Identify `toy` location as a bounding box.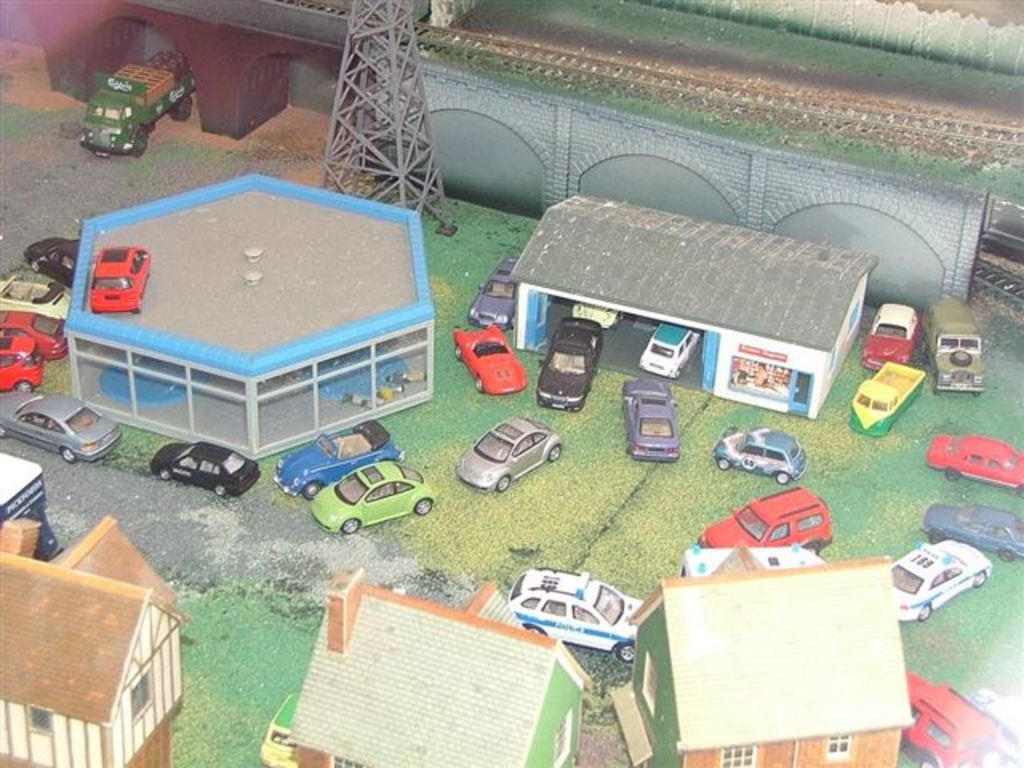
bbox=(510, 566, 643, 661).
